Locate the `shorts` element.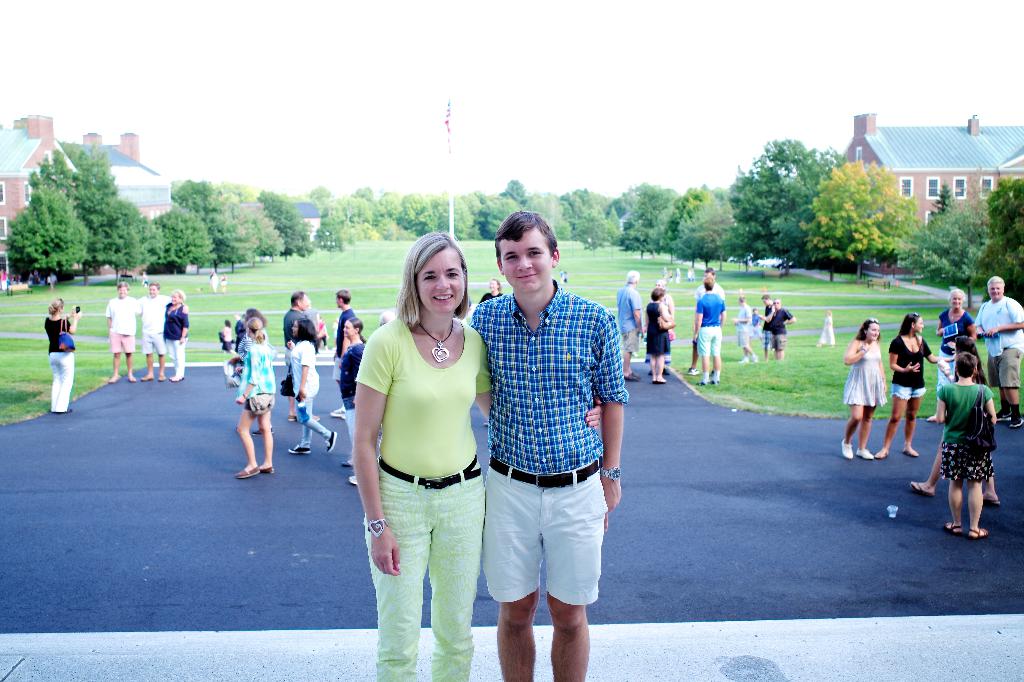
Element bbox: 245,393,276,413.
